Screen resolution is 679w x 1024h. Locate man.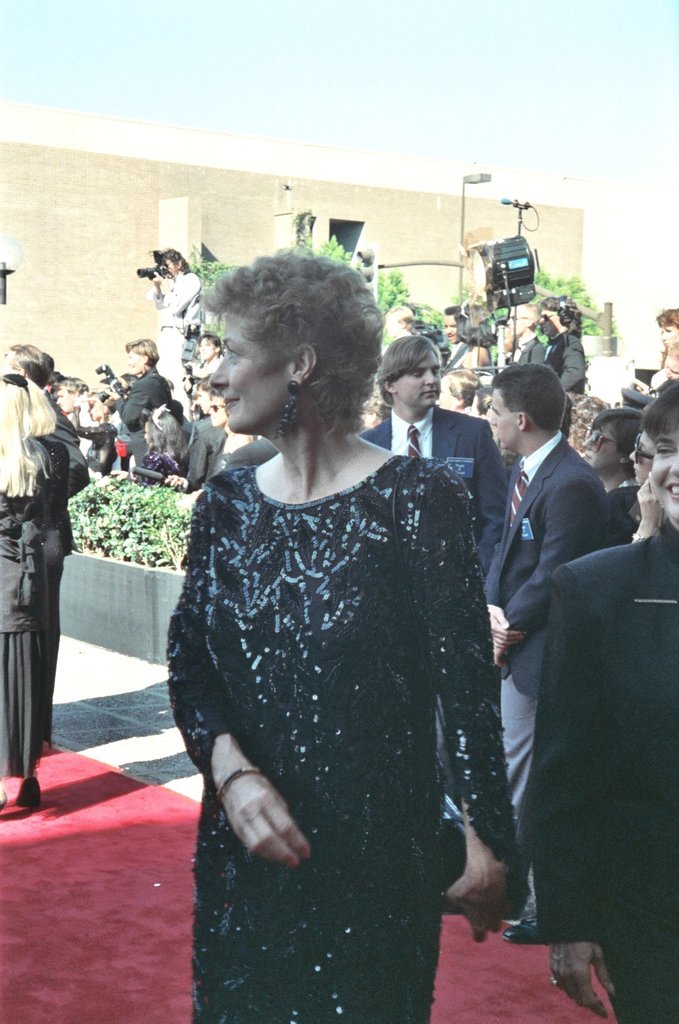
crop(538, 287, 581, 385).
